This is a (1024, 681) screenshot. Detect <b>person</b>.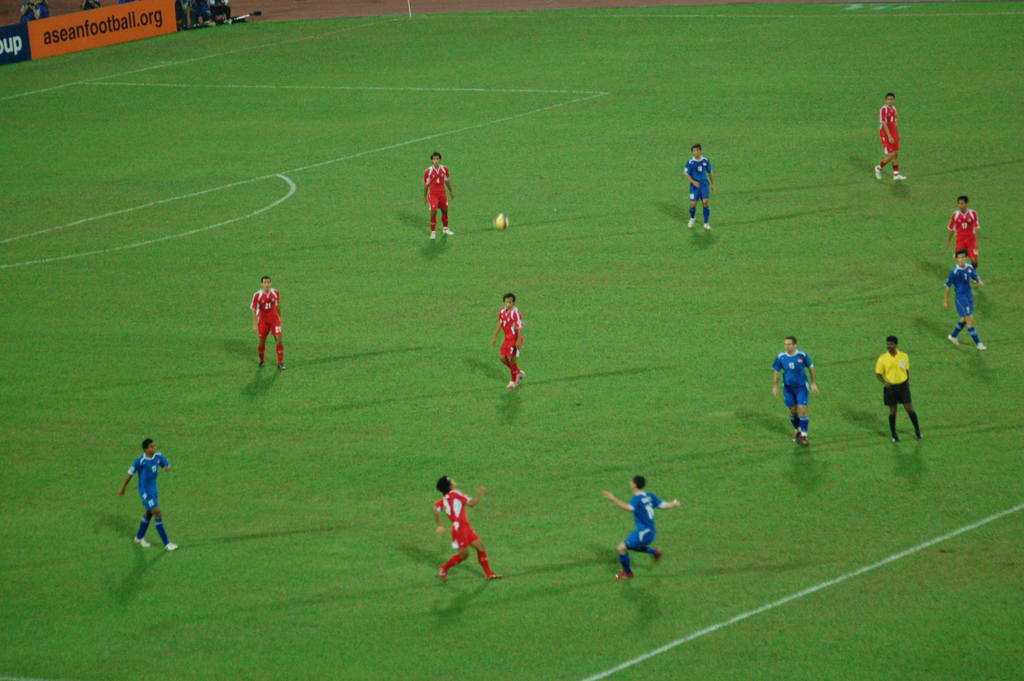
crop(249, 276, 282, 373).
